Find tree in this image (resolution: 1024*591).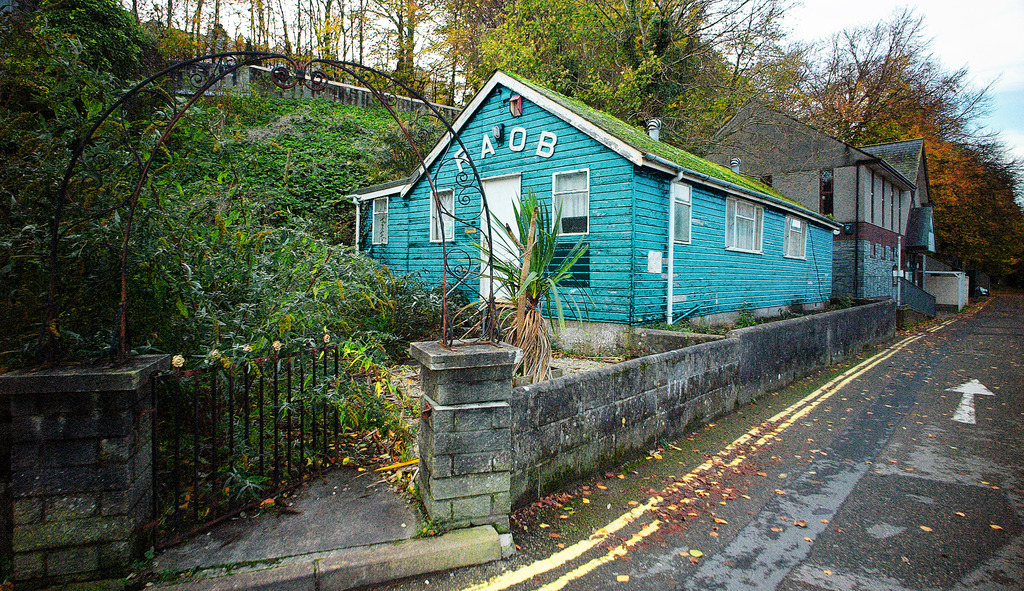
[0, 0, 479, 488].
